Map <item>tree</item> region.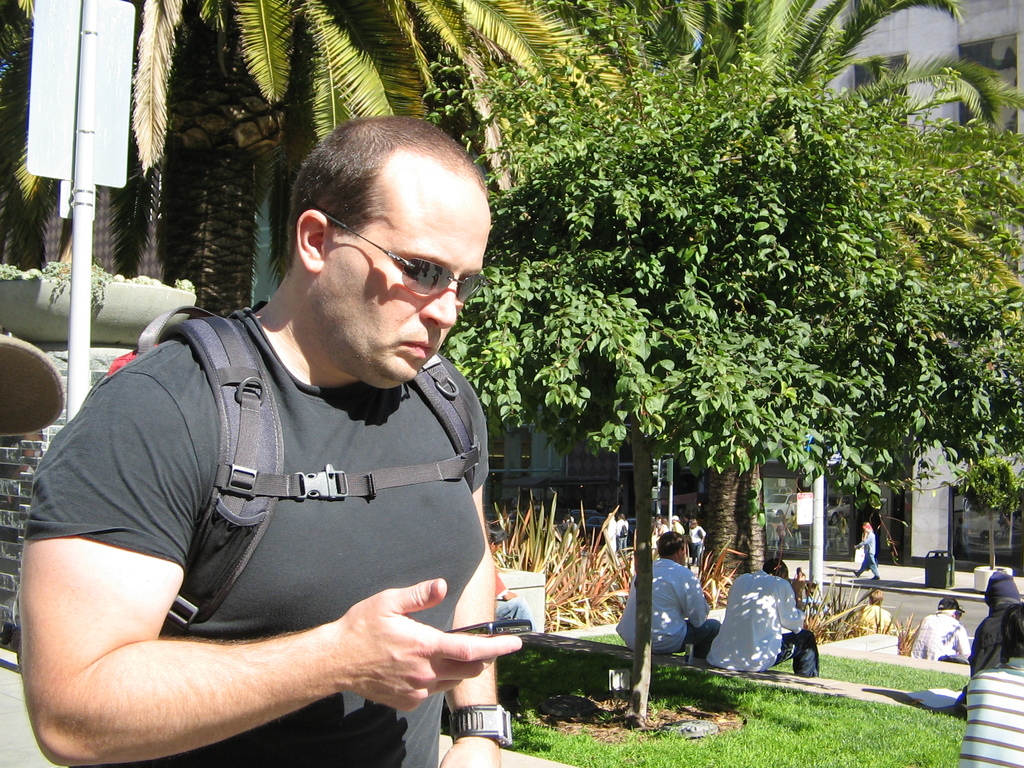
Mapped to x1=0 y1=0 x2=644 y2=323.
